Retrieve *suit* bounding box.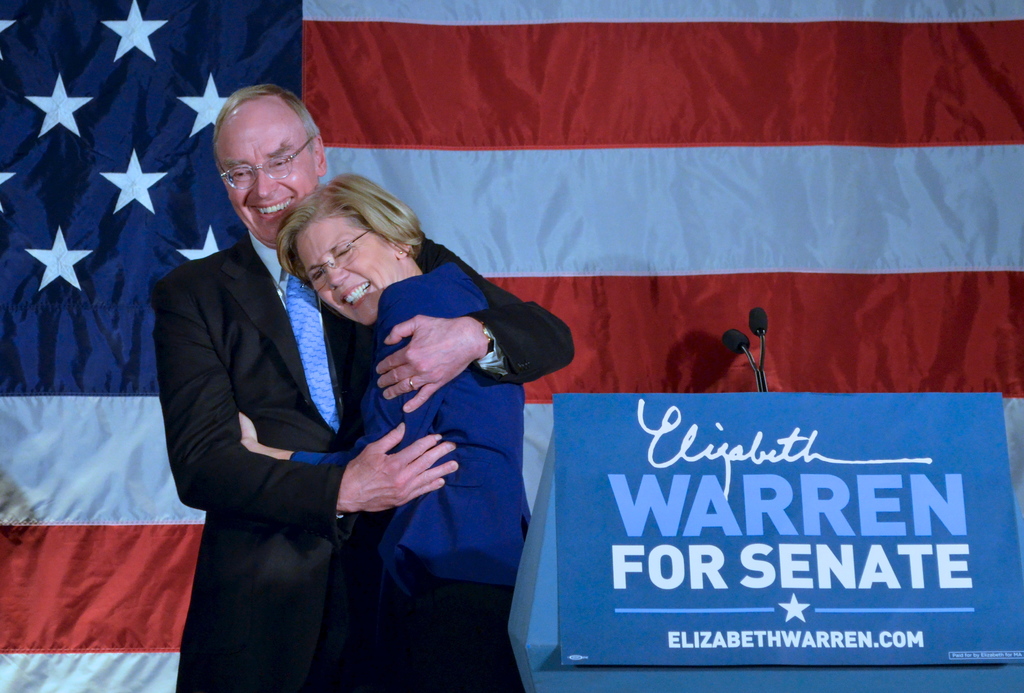
Bounding box: x1=159 y1=117 x2=405 y2=680.
